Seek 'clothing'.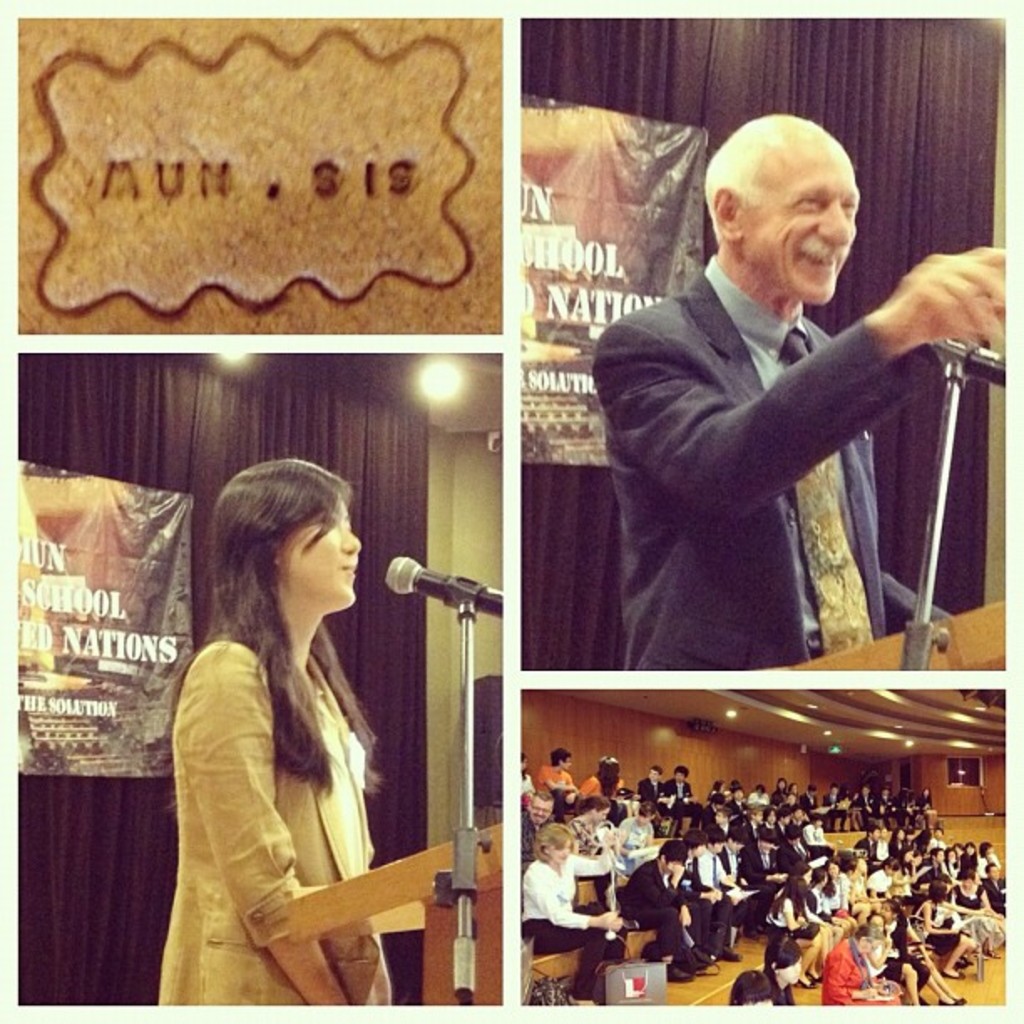
l=524, t=813, r=547, b=858.
